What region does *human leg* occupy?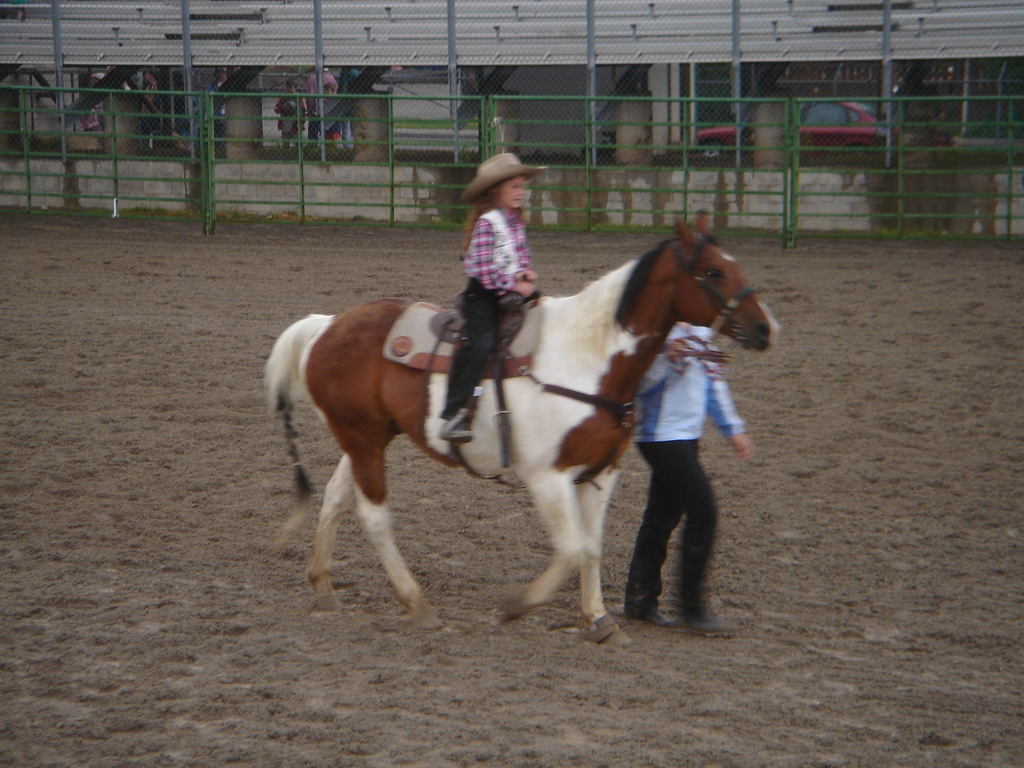
rect(630, 430, 702, 616).
